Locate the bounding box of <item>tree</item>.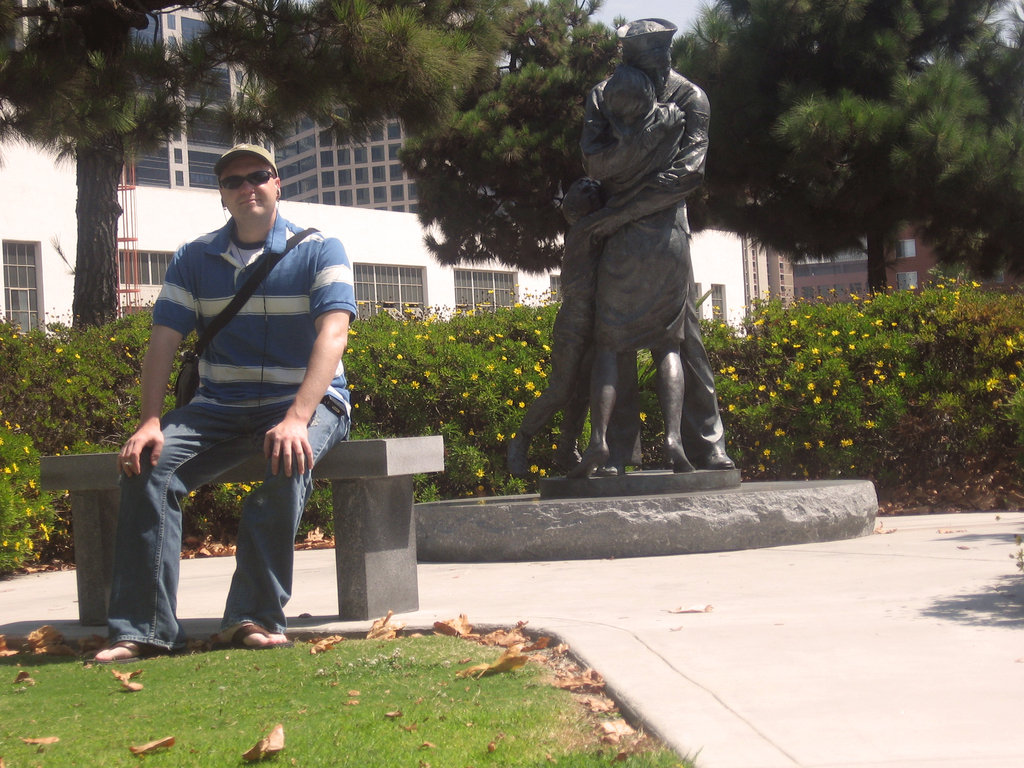
Bounding box: [396, 0, 629, 278].
